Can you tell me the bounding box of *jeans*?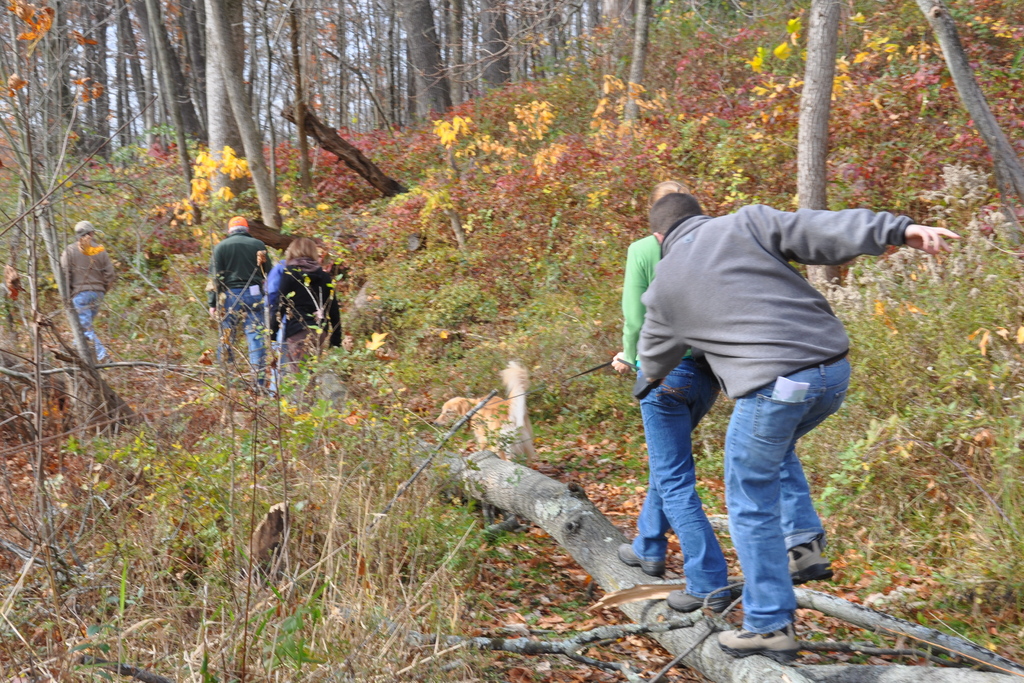
left=216, top=288, right=264, bottom=373.
